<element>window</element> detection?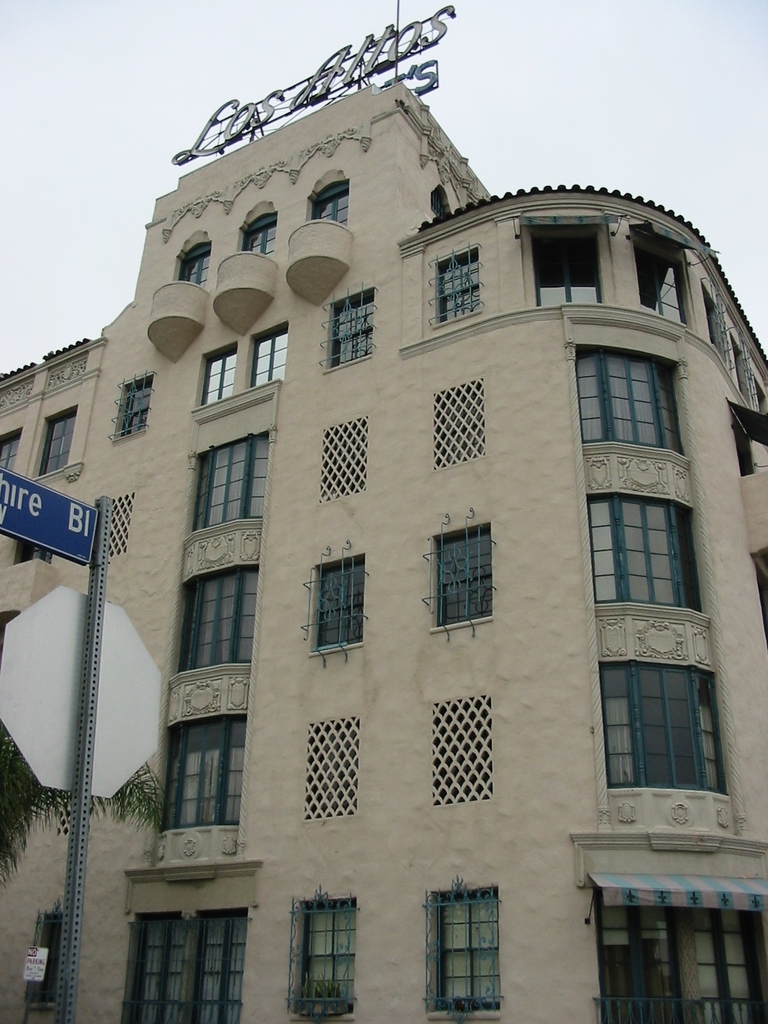
(288, 908, 353, 1011)
